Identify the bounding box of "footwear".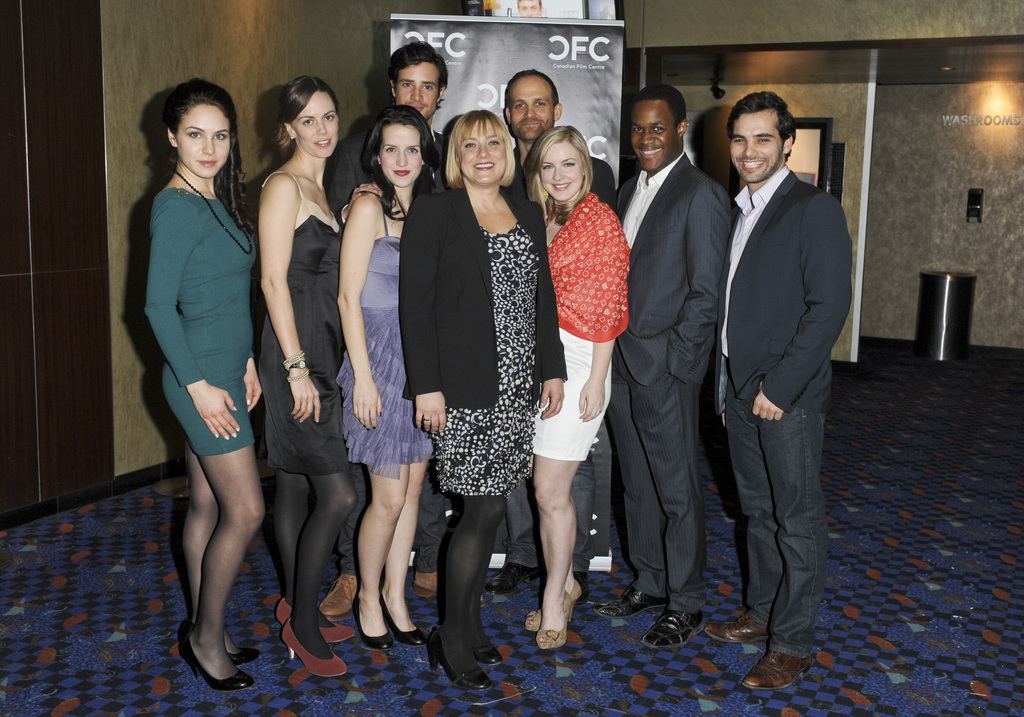
crop(379, 590, 430, 646).
